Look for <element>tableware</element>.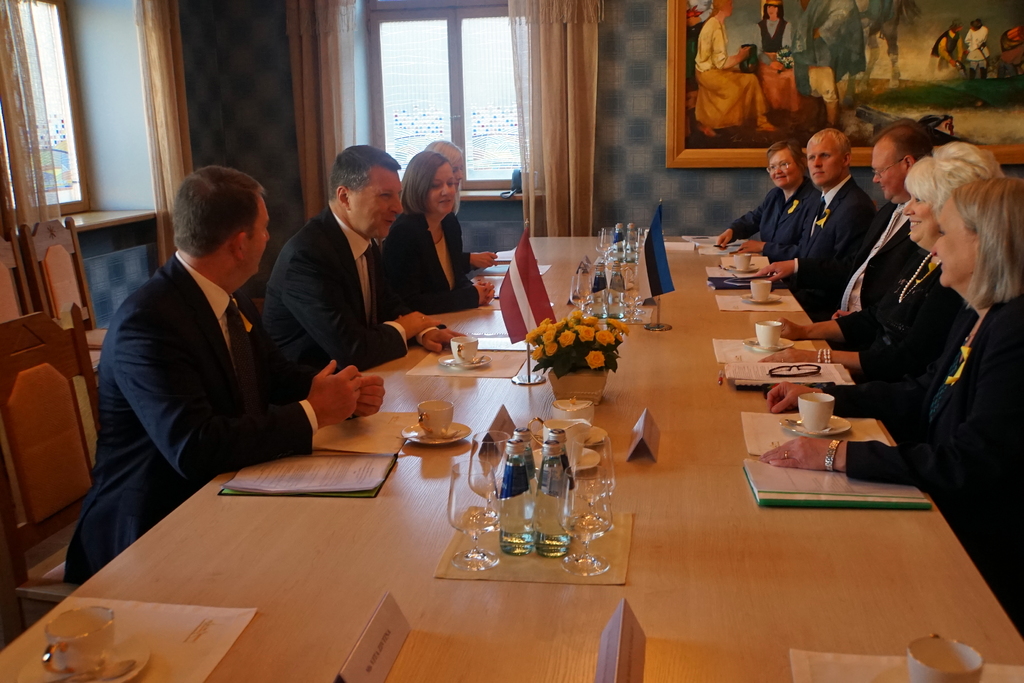
Found: Rect(444, 352, 486, 365).
